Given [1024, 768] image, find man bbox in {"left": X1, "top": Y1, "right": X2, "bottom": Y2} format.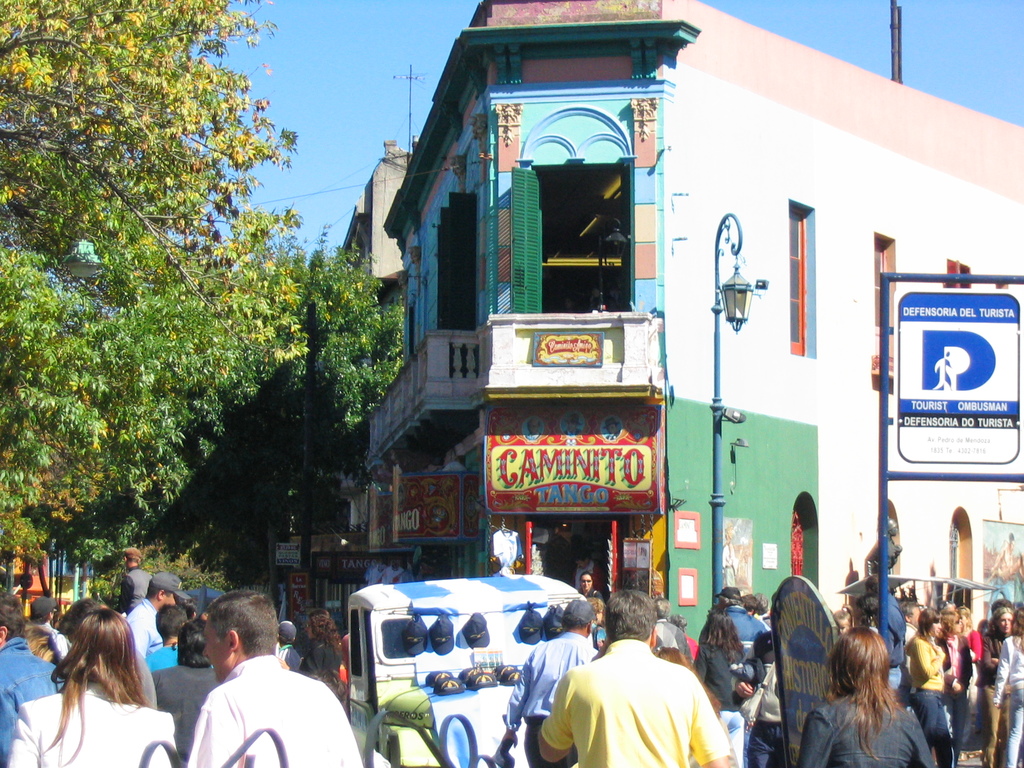
{"left": 27, "top": 595, "right": 68, "bottom": 658}.
